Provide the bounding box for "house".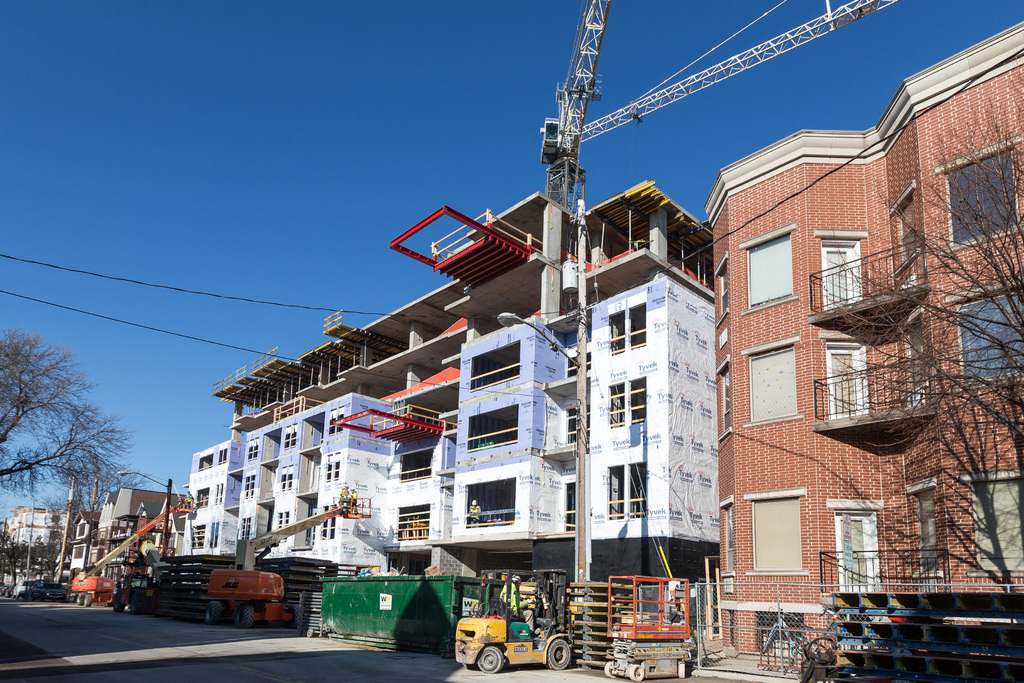
box=[69, 480, 189, 609].
